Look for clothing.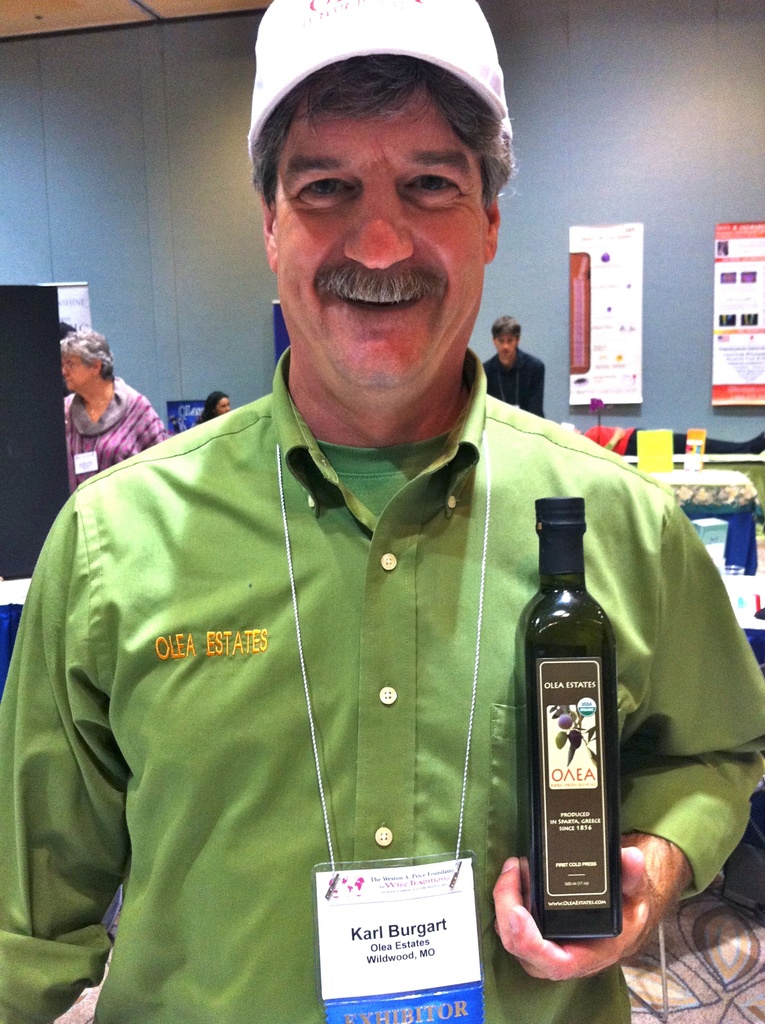
Found: x1=32, y1=286, x2=664, y2=997.
